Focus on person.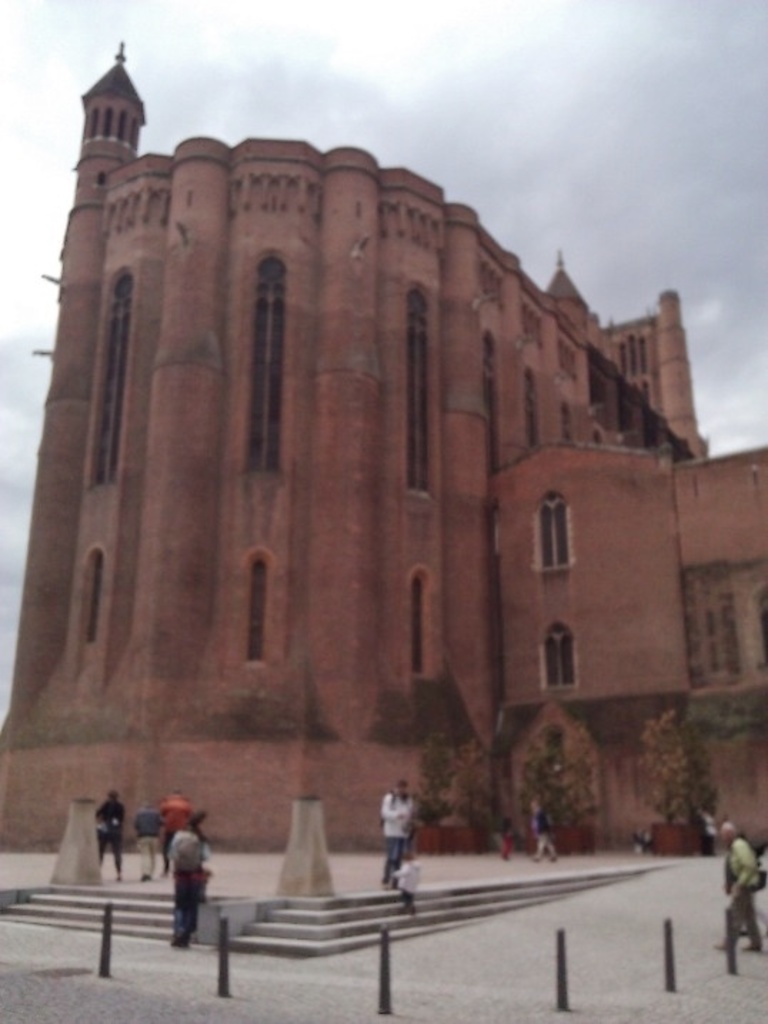
Focused at (204,840,216,901).
